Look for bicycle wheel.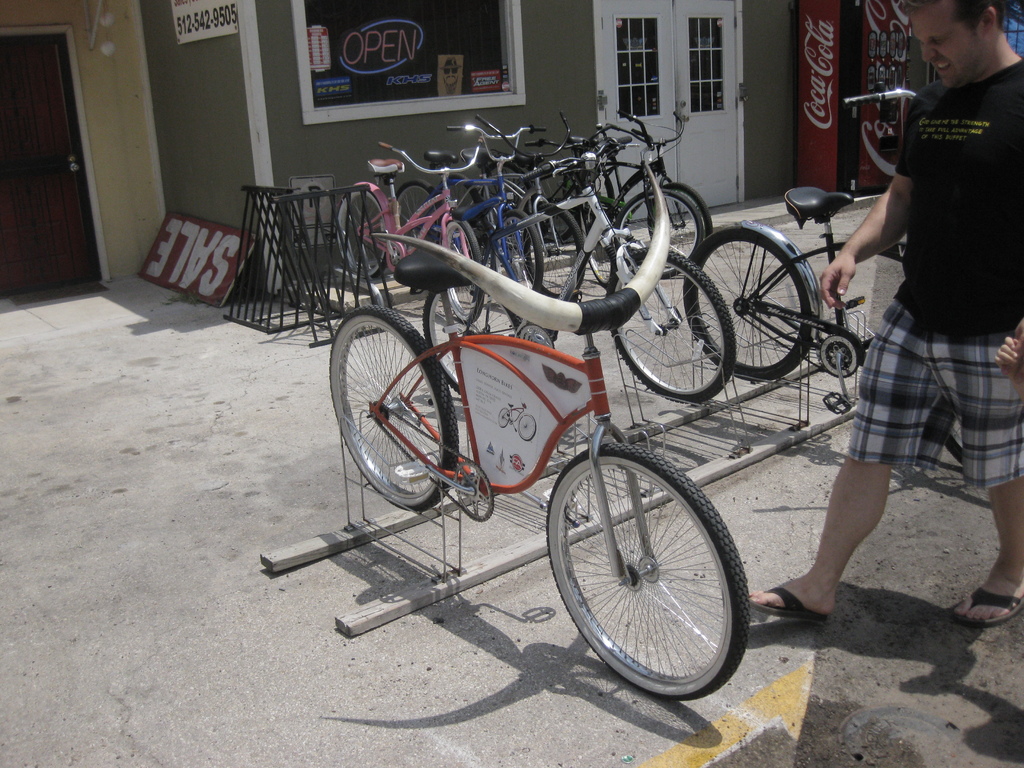
Found: bbox(680, 222, 814, 383).
